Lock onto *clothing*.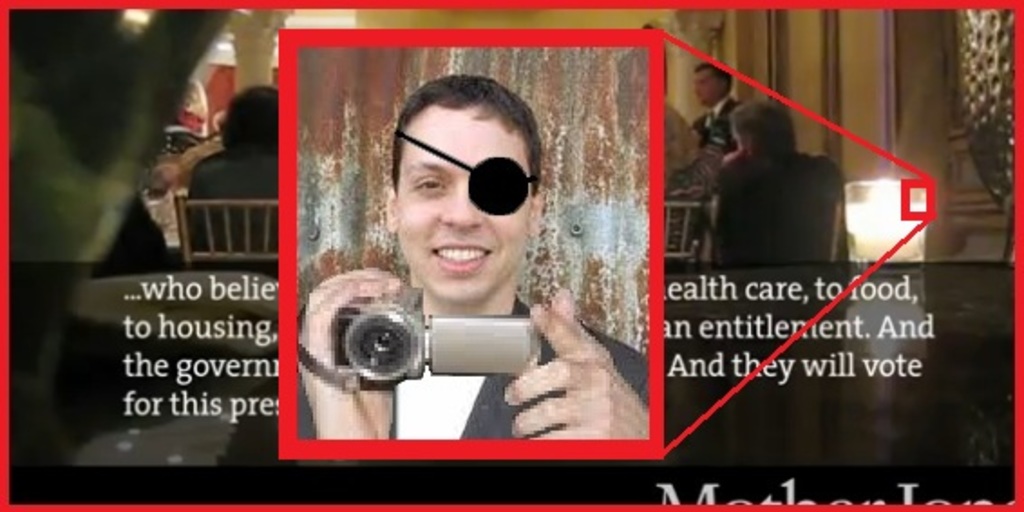
Locked: [x1=711, y1=141, x2=847, y2=271].
